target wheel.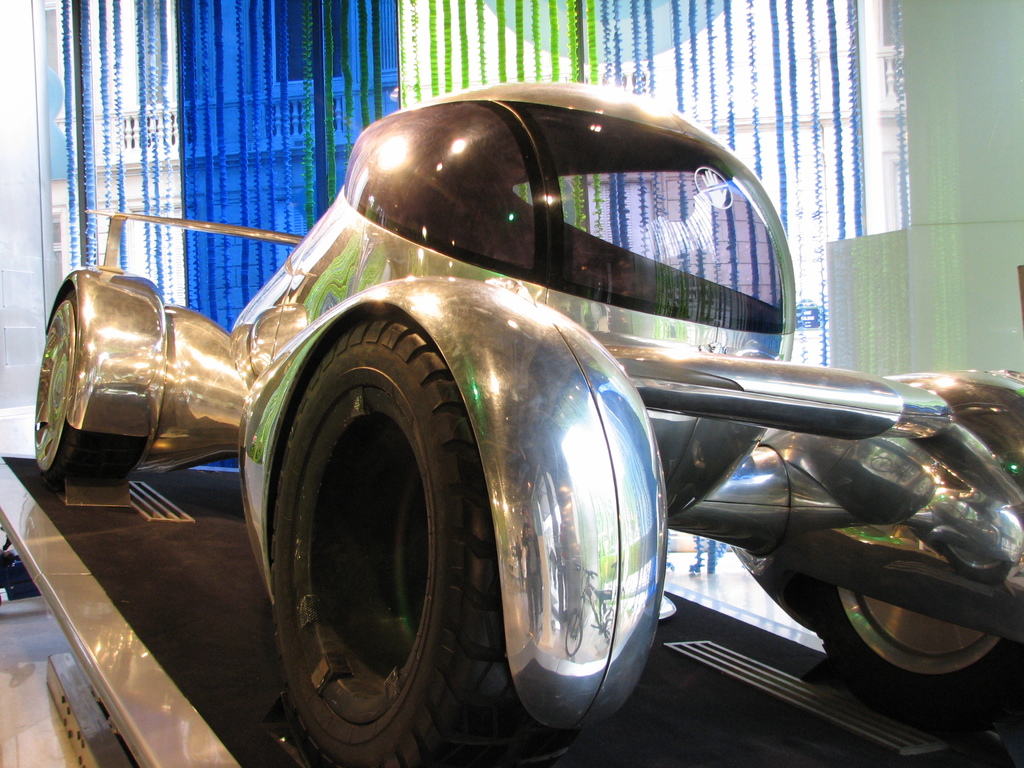
Target region: [left=259, top=298, right=566, bottom=729].
